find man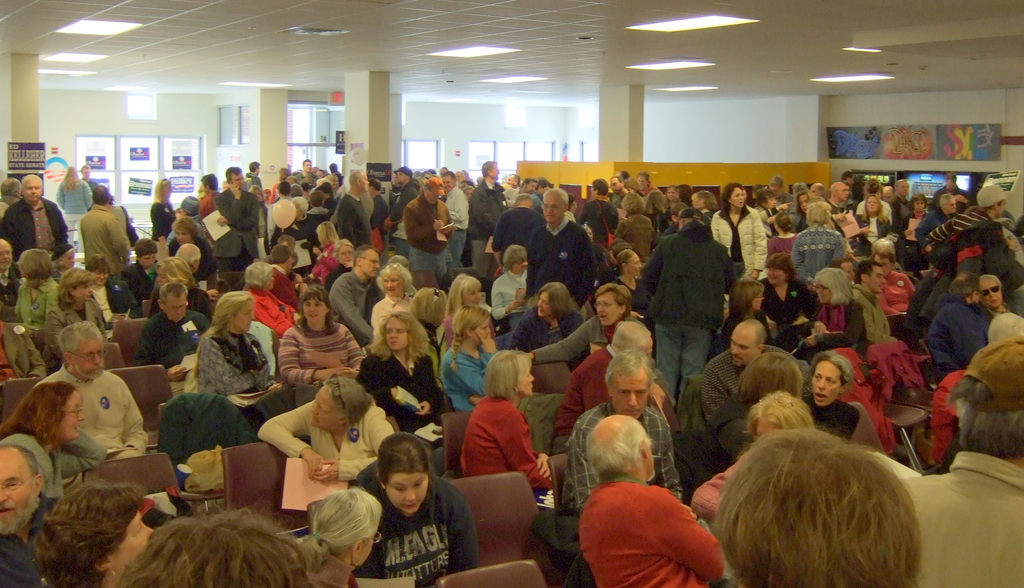
{"x1": 292, "y1": 158, "x2": 316, "y2": 184}
